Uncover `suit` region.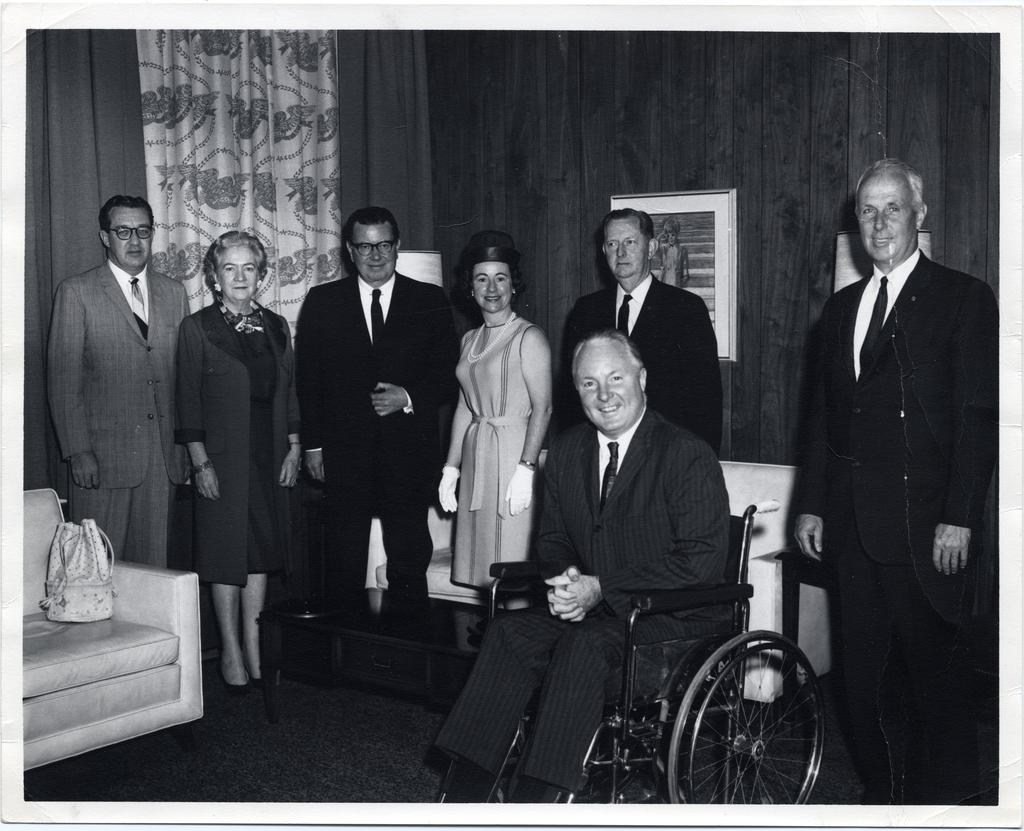
Uncovered: 795 246 1003 806.
